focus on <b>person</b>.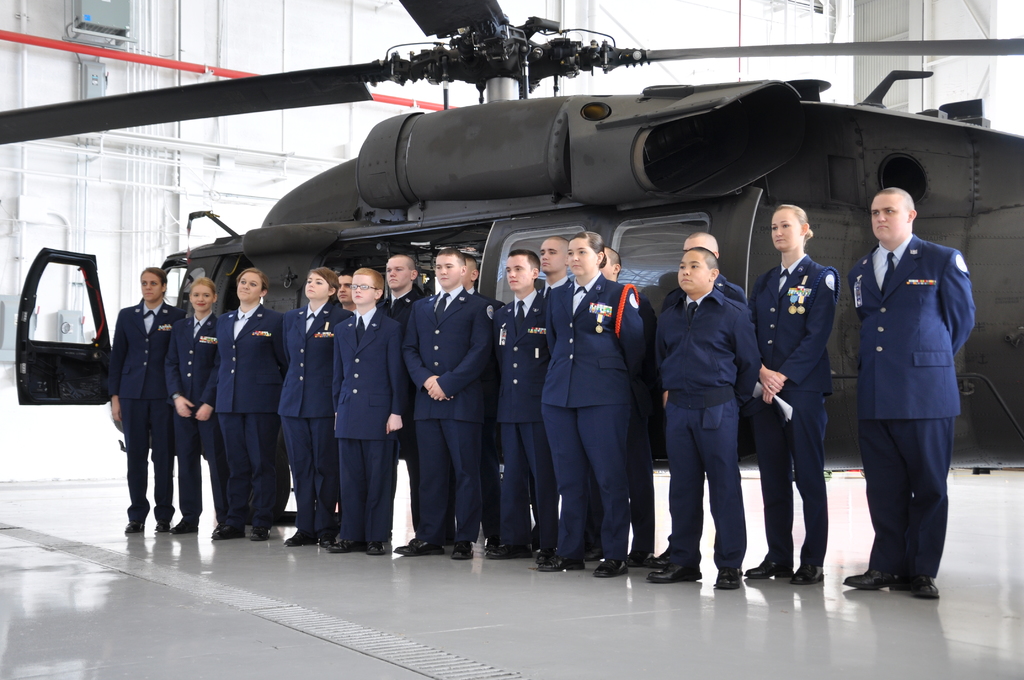
Focused at x1=214 y1=266 x2=287 y2=539.
